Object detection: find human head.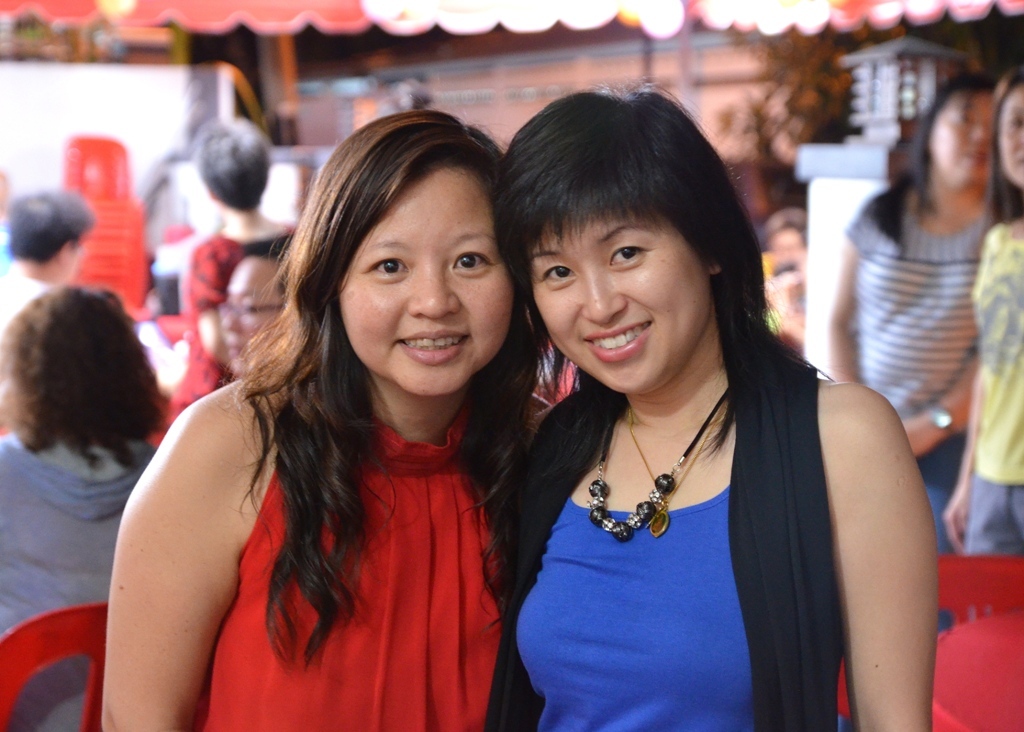
[x1=218, y1=238, x2=289, y2=380].
